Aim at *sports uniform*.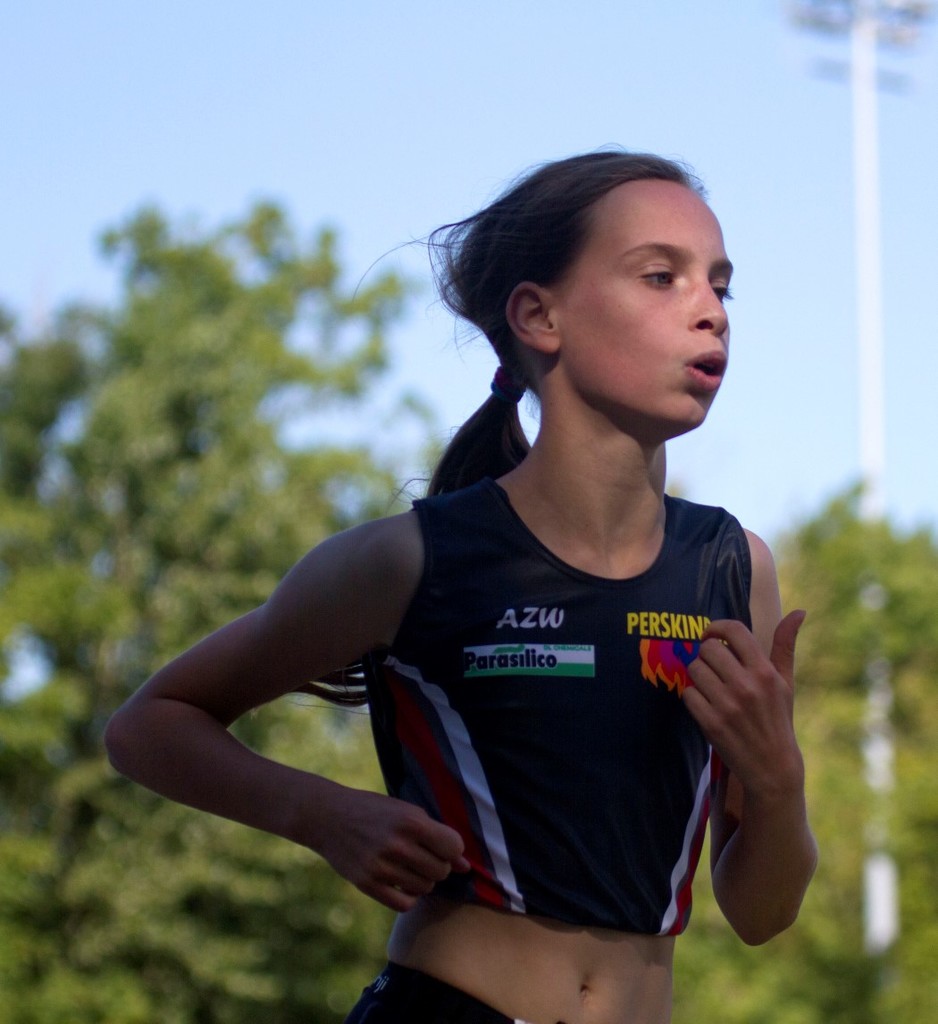
Aimed at BBox(344, 479, 749, 1023).
